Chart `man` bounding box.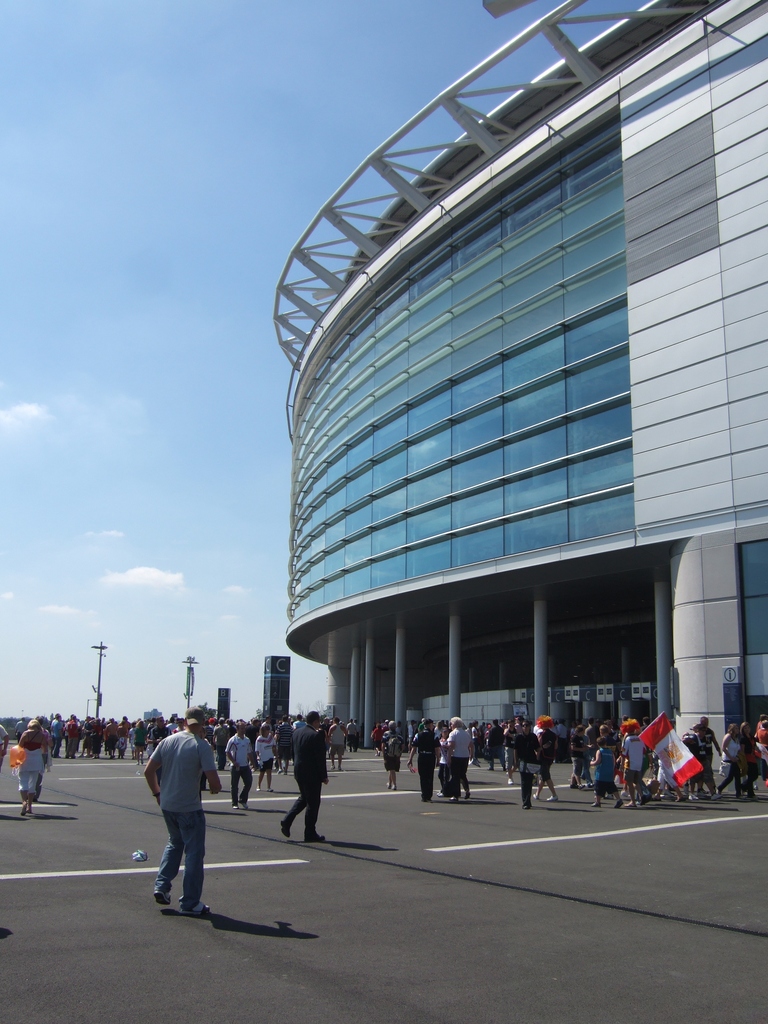
Charted: x1=698 y1=715 x2=721 y2=771.
